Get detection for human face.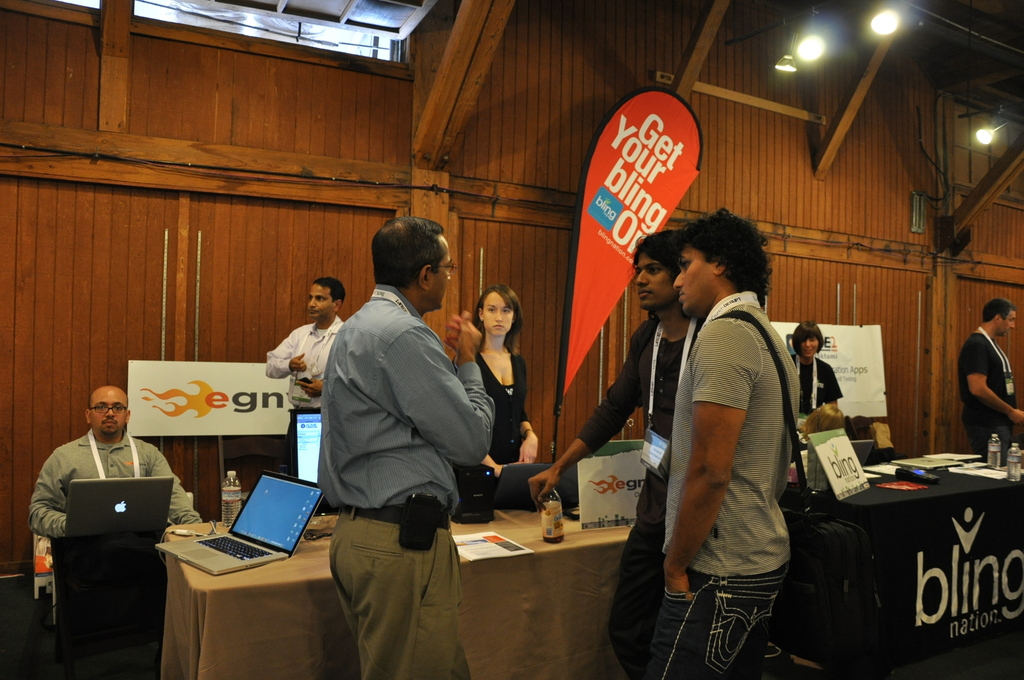
Detection: x1=90 y1=391 x2=131 y2=433.
